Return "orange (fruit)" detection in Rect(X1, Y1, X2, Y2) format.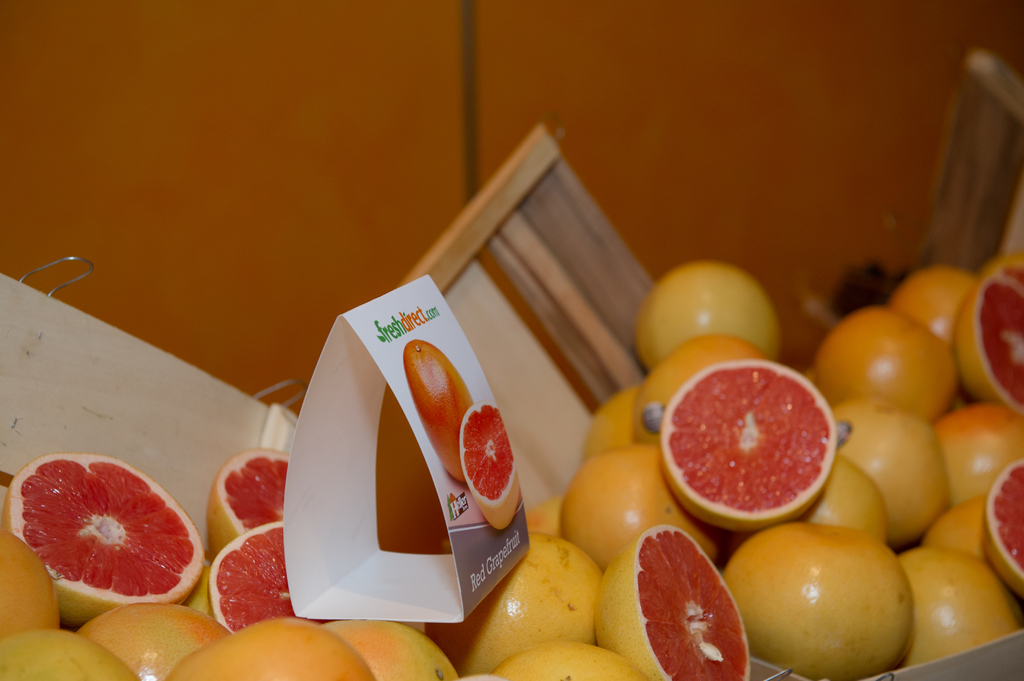
Rect(812, 312, 949, 421).
